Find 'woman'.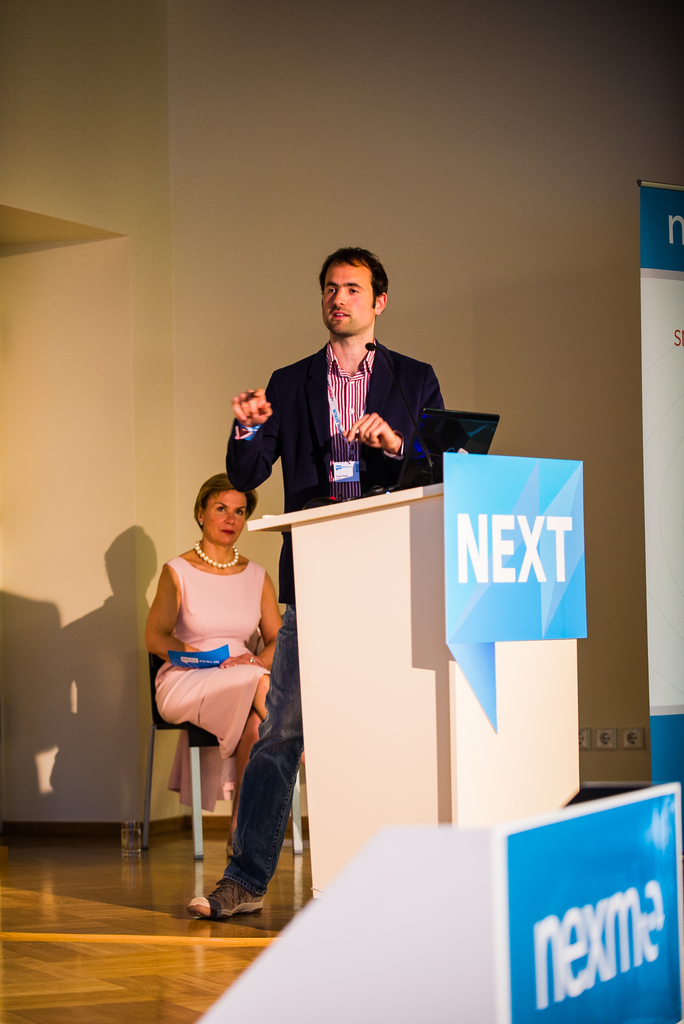
128/465/304/907.
